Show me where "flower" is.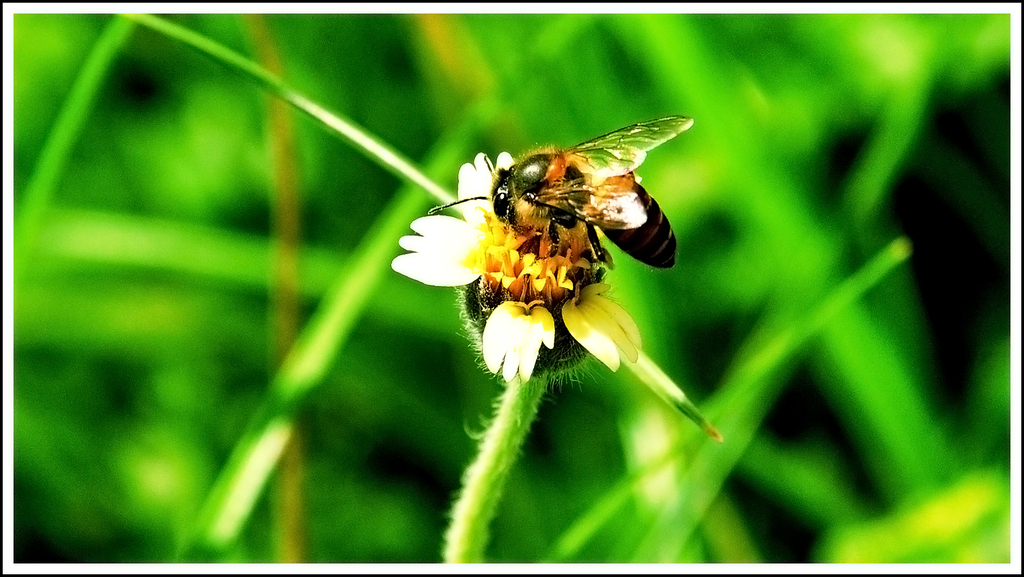
"flower" is at x1=413, y1=93, x2=684, y2=411.
